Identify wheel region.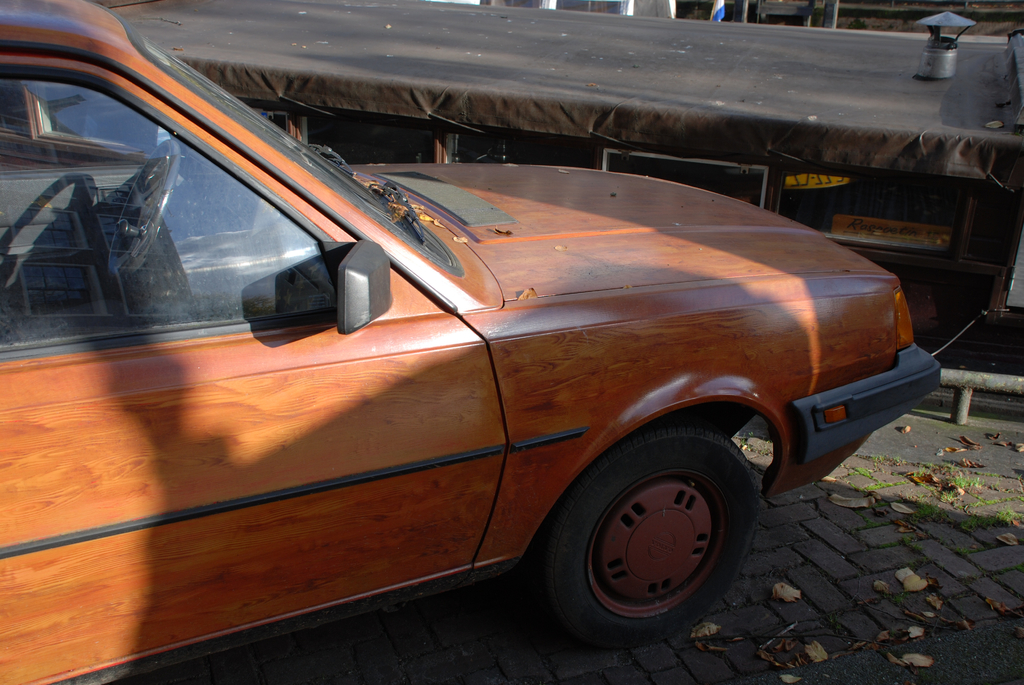
Region: 107:136:182:278.
